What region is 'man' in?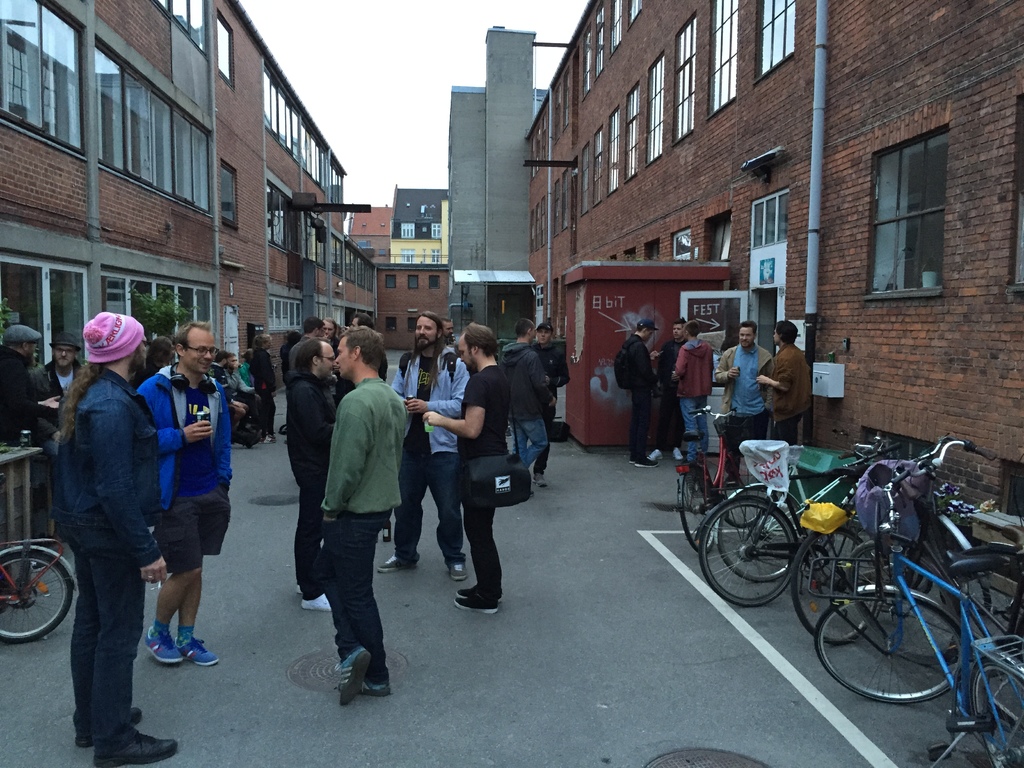
(x1=376, y1=311, x2=467, y2=579).
